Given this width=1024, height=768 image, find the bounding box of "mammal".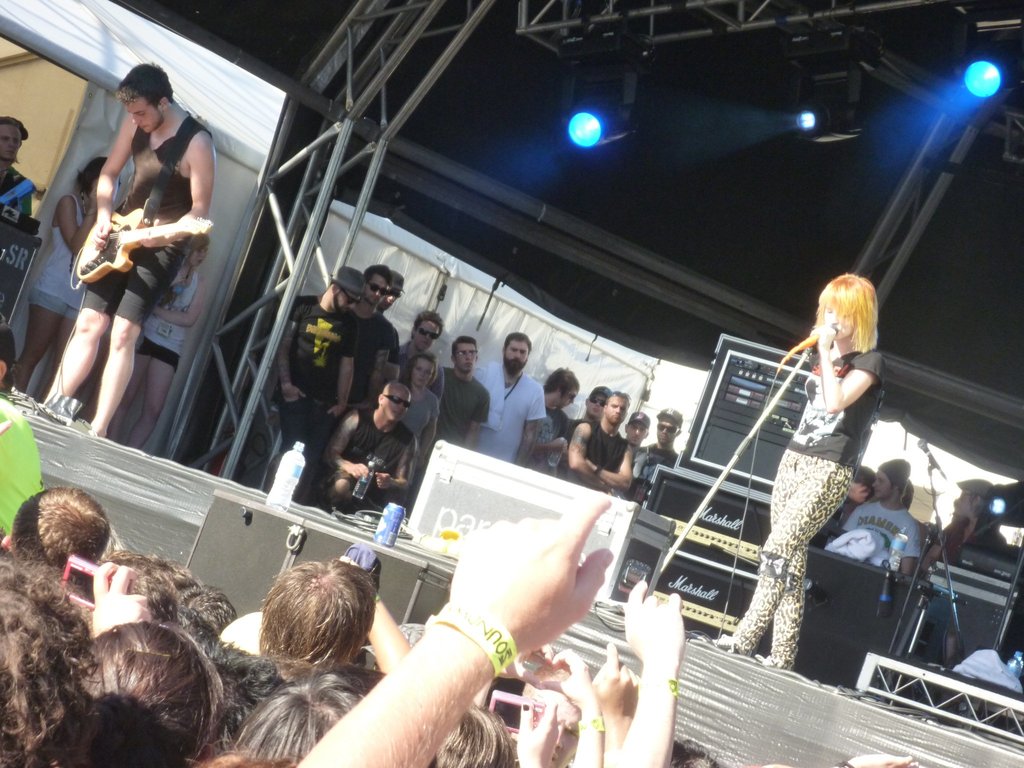
rect(931, 479, 1007, 562).
